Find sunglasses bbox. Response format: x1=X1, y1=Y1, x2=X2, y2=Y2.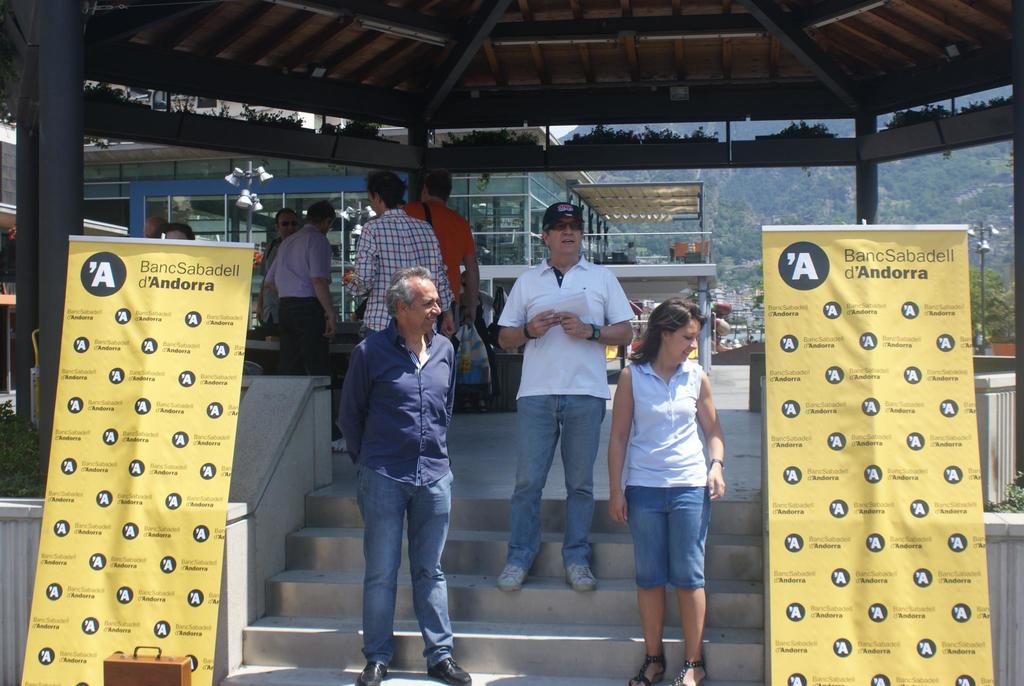
x1=278, y1=220, x2=296, y2=224.
